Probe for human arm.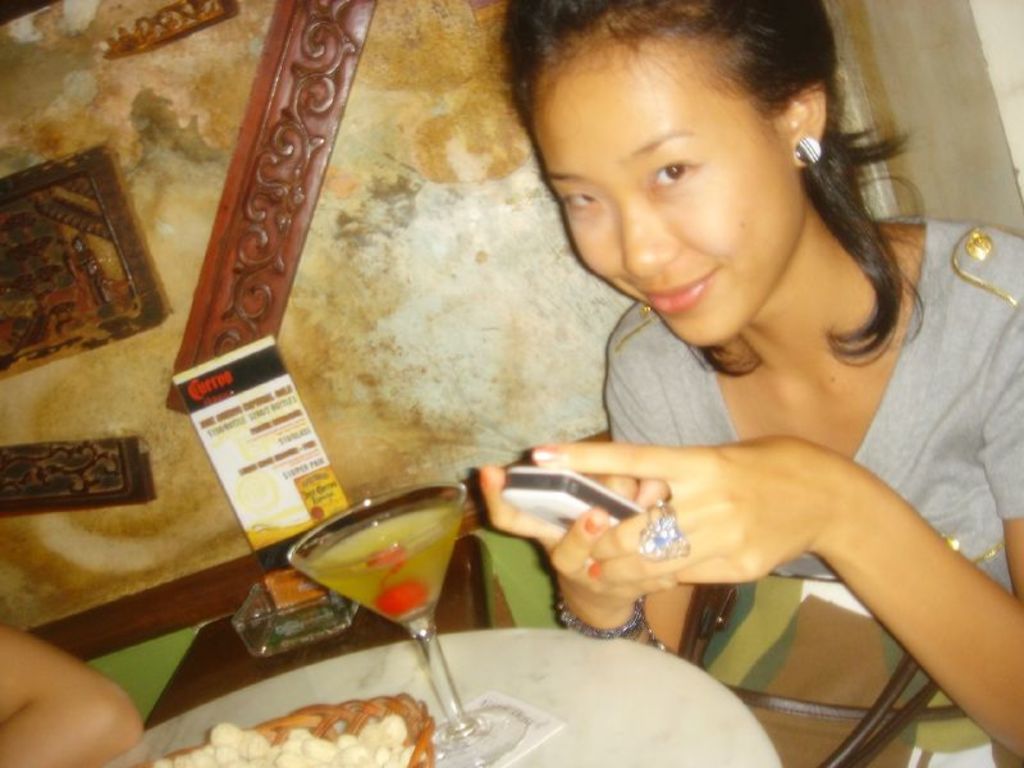
Probe result: select_region(488, 305, 692, 658).
